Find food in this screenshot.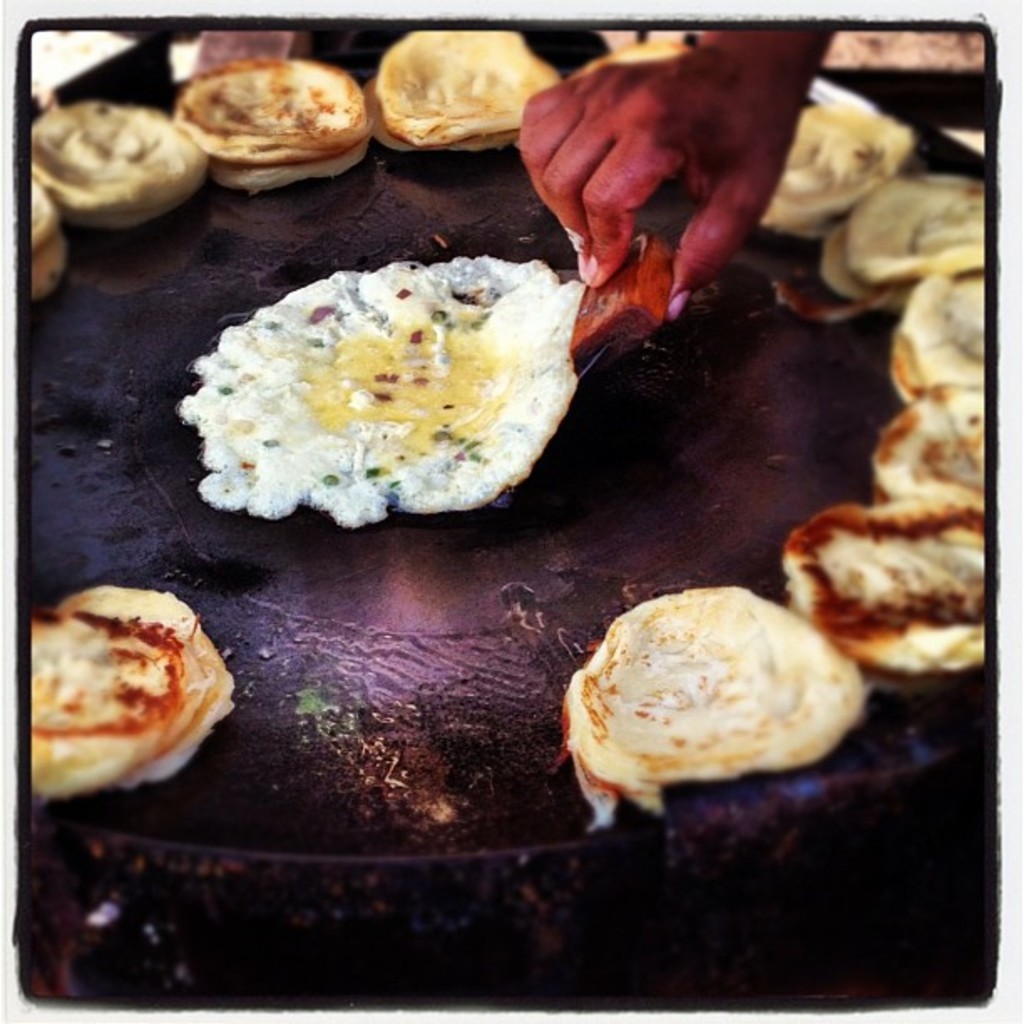
The bounding box for food is BBox(174, 54, 363, 162).
